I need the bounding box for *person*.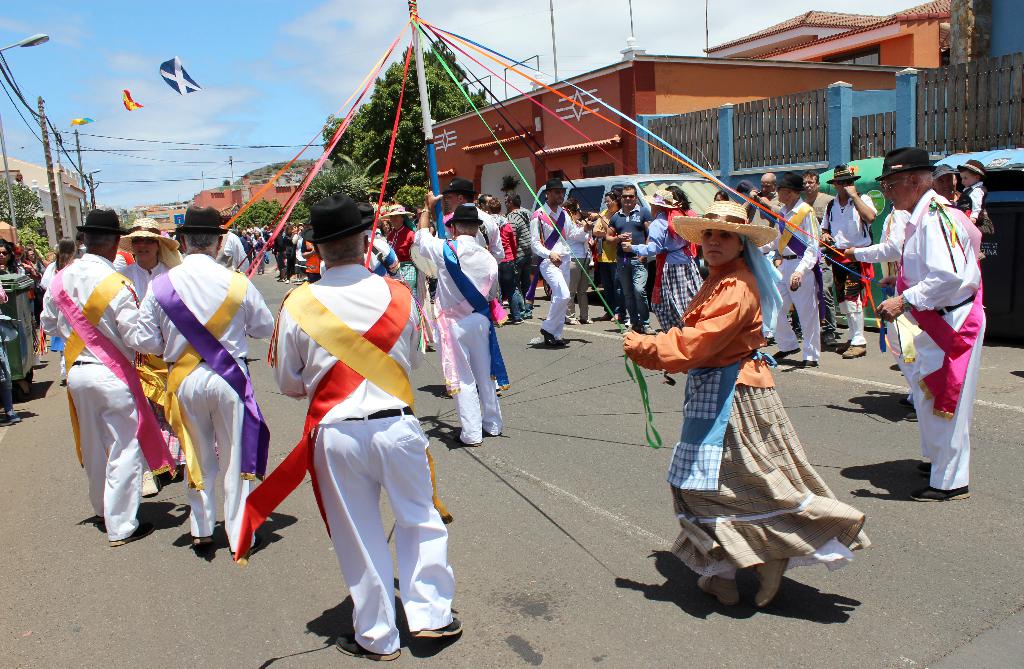
Here it is: box(279, 195, 464, 668).
